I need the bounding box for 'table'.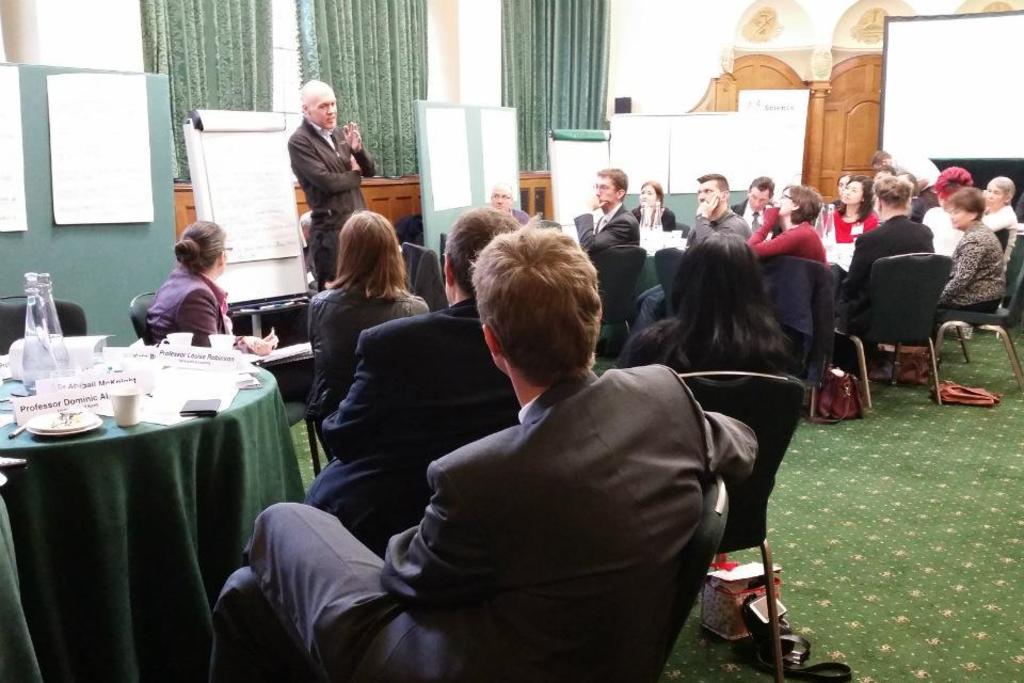
Here it is: [left=4, top=306, right=287, bottom=682].
